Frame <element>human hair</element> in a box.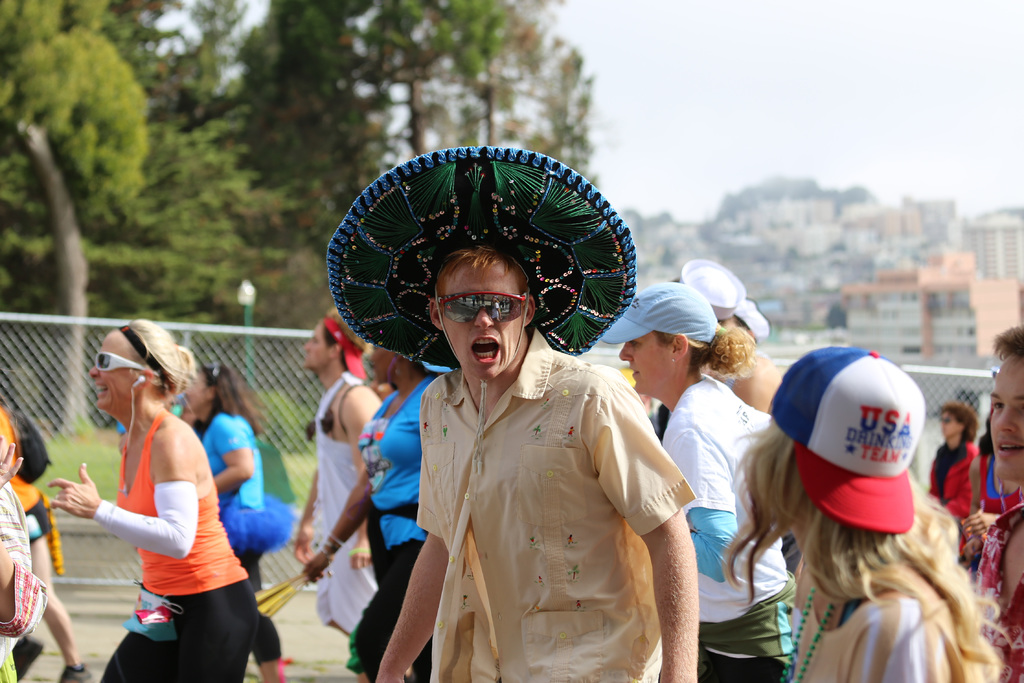
<box>434,227,527,314</box>.
